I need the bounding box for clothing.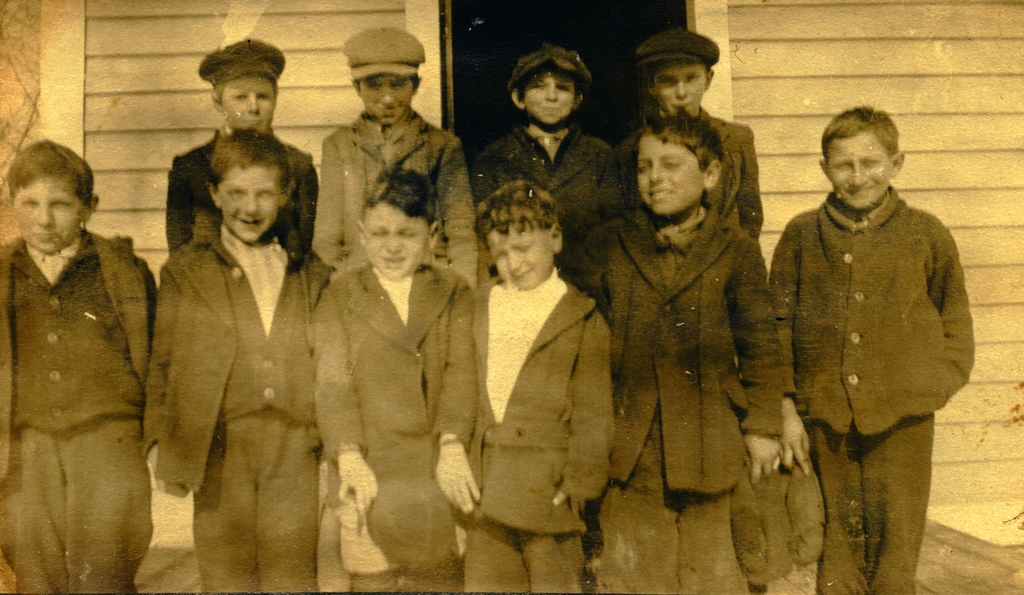
Here it is: Rect(0, 240, 154, 594).
